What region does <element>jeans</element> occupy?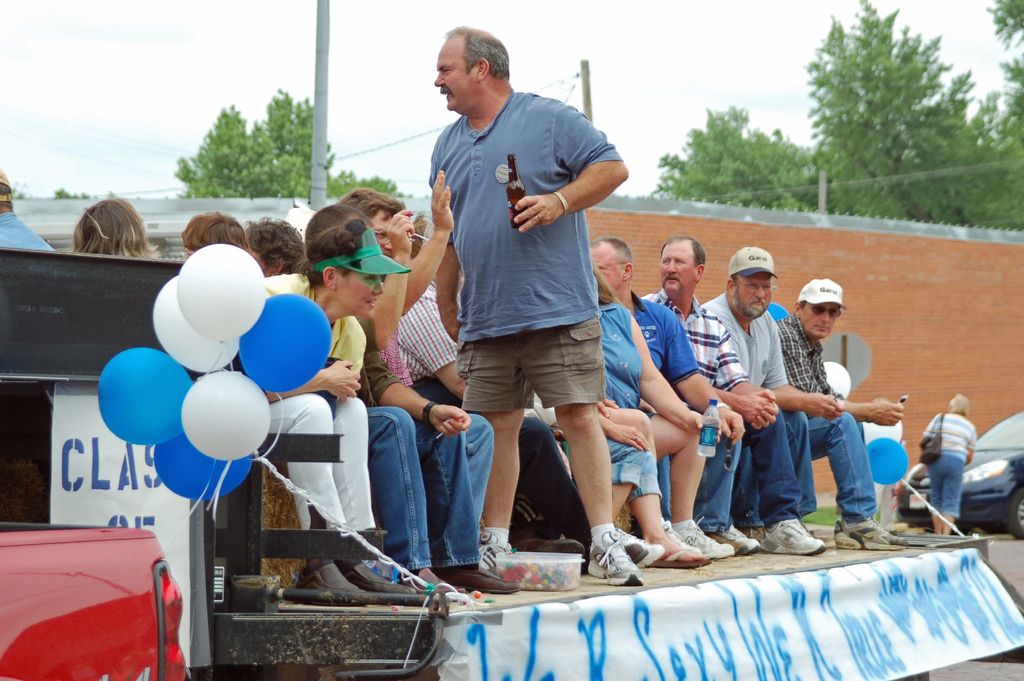
808,409,876,520.
